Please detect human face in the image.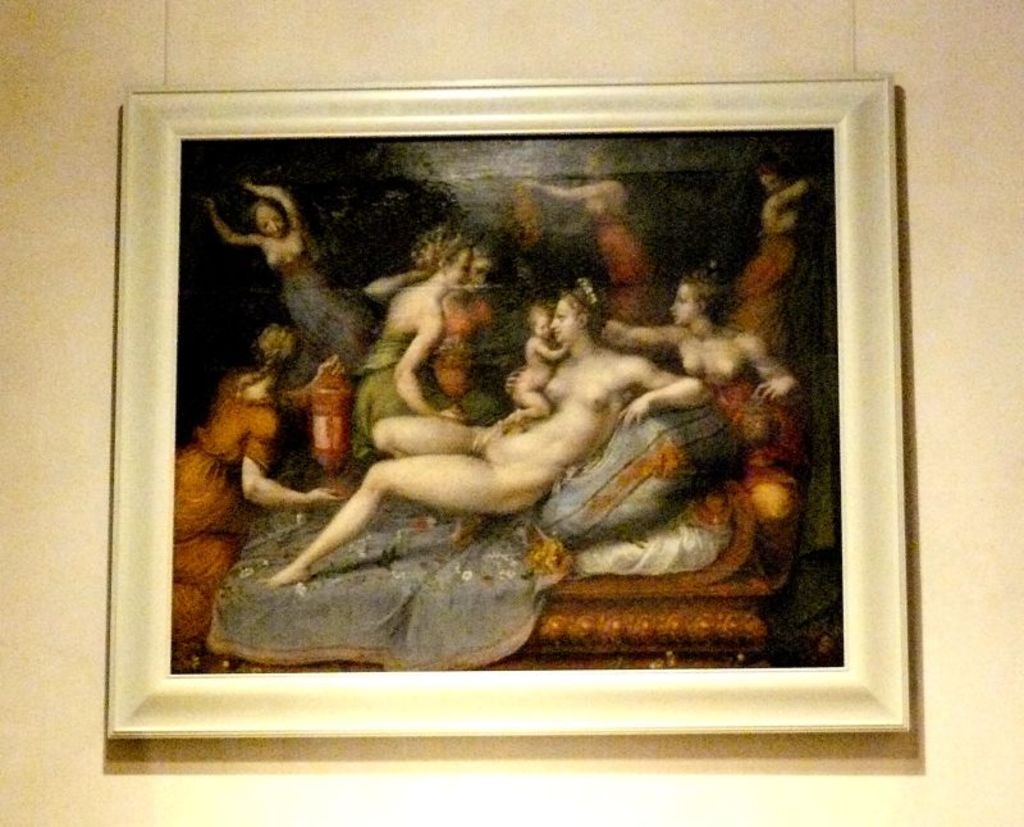
bbox(264, 210, 283, 237).
